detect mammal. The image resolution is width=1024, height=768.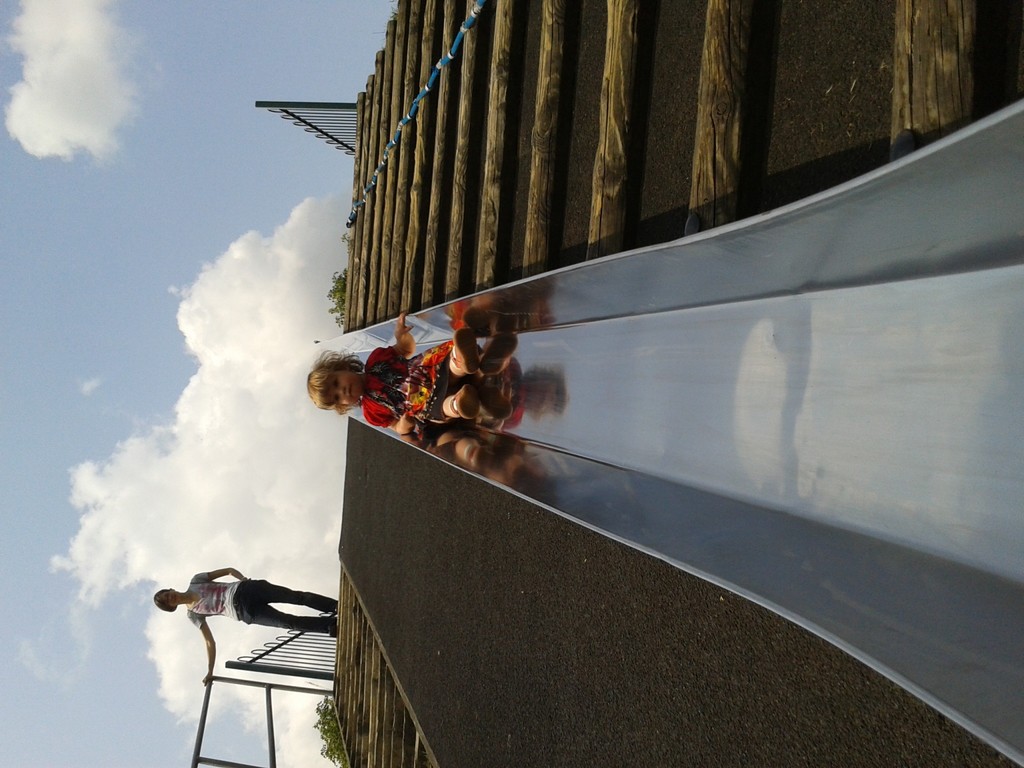
bbox=(303, 309, 483, 444).
